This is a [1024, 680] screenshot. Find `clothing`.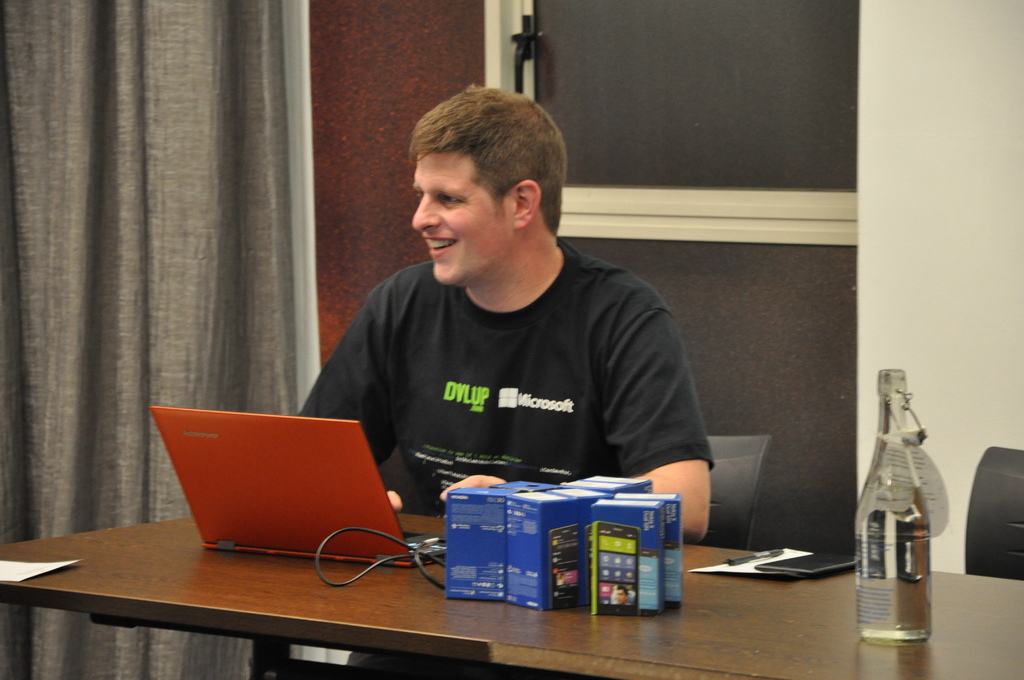
Bounding box: region(303, 219, 714, 512).
